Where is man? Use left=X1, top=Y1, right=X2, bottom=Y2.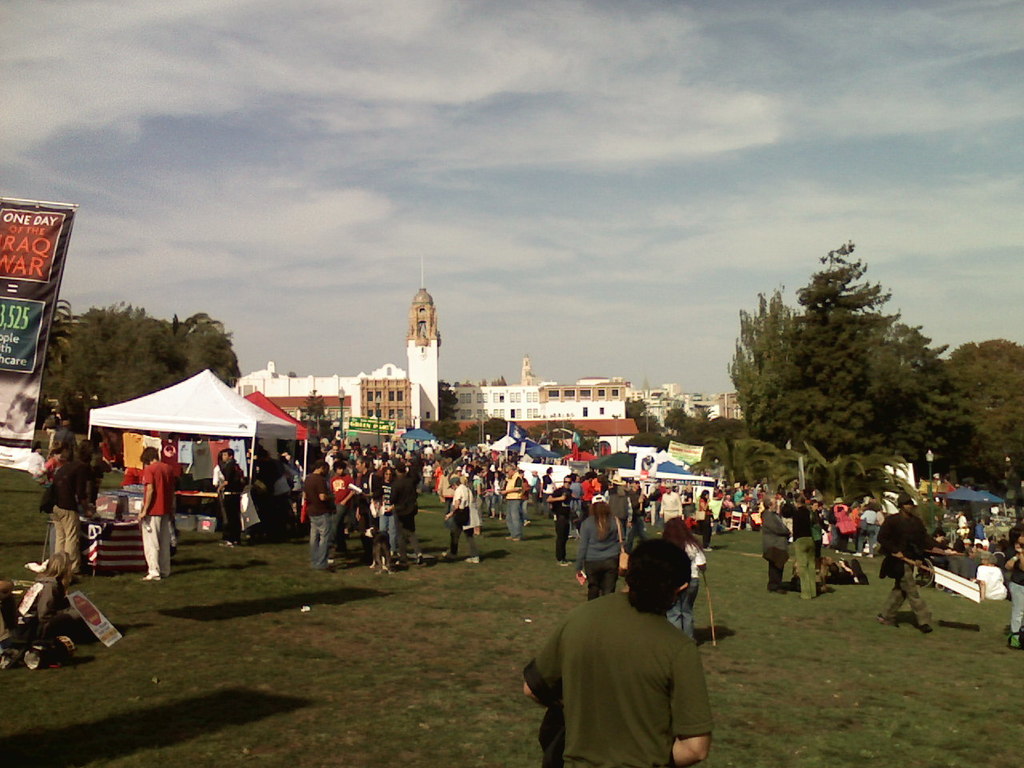
left=878, top=482, right=951, bottom=638.
